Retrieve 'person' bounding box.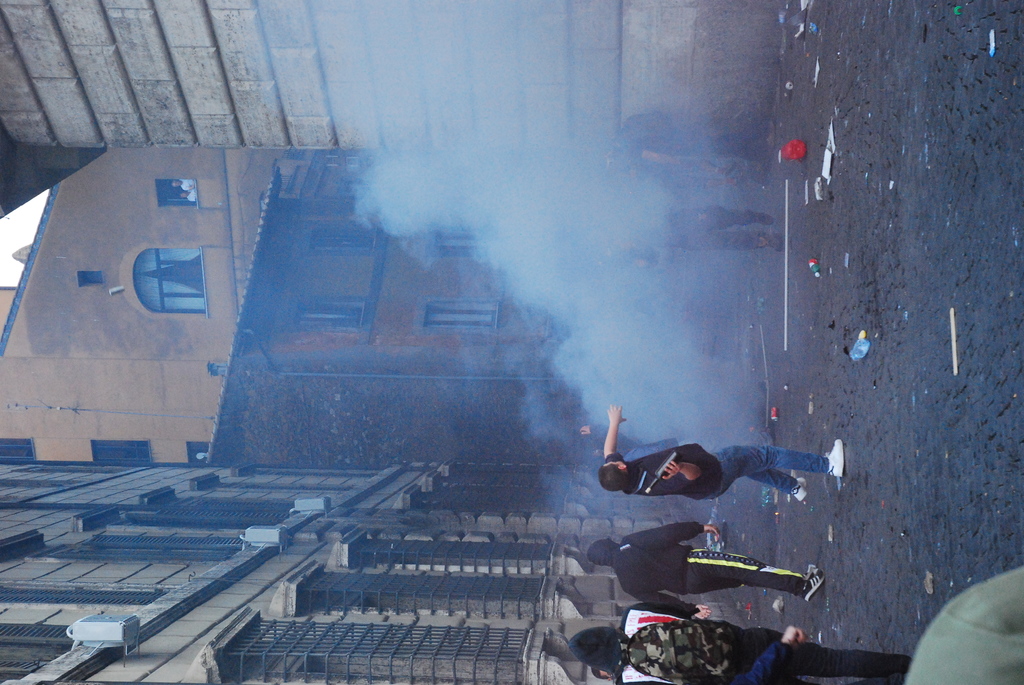
Bounding box: 568 608 913 684.
